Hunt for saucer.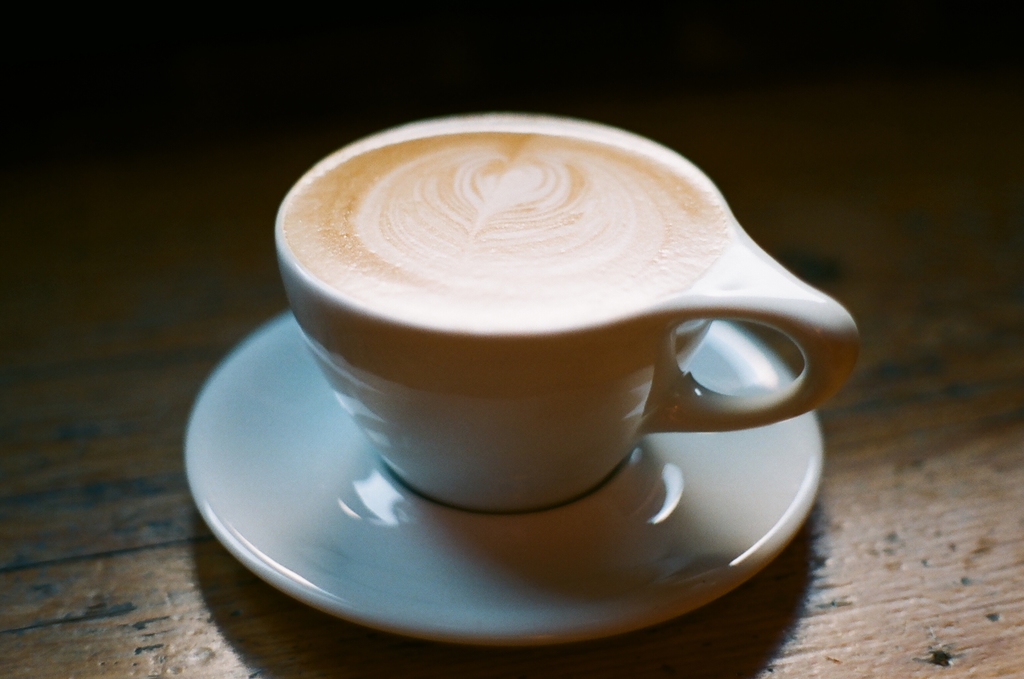
Hunted down at region(182, 304, 825, 651).
